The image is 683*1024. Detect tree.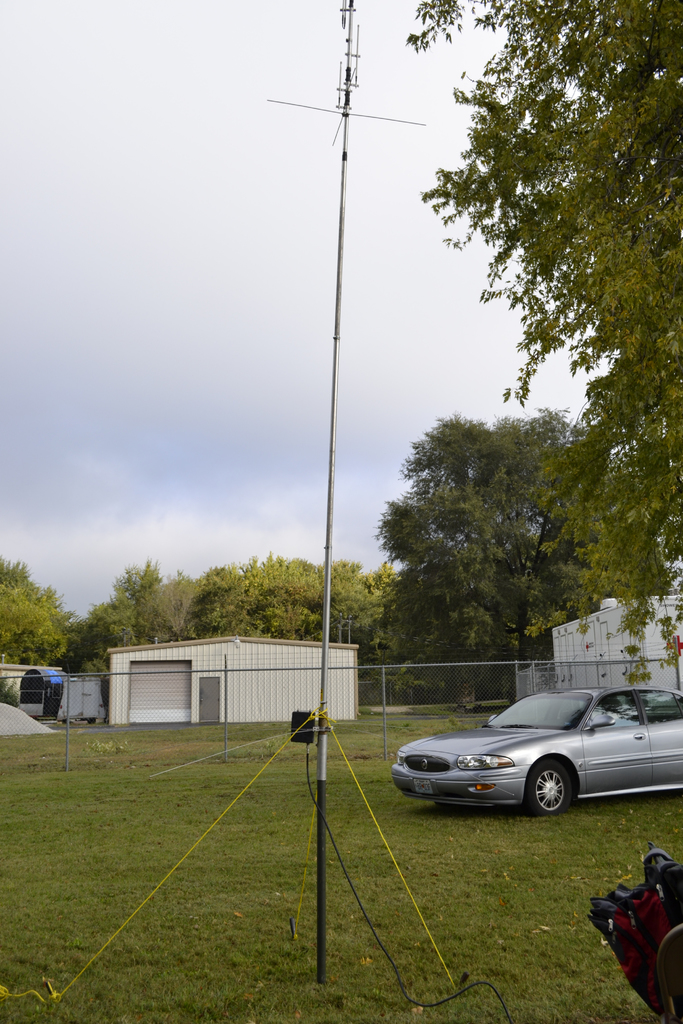
Detection: 400/0/682/691.
